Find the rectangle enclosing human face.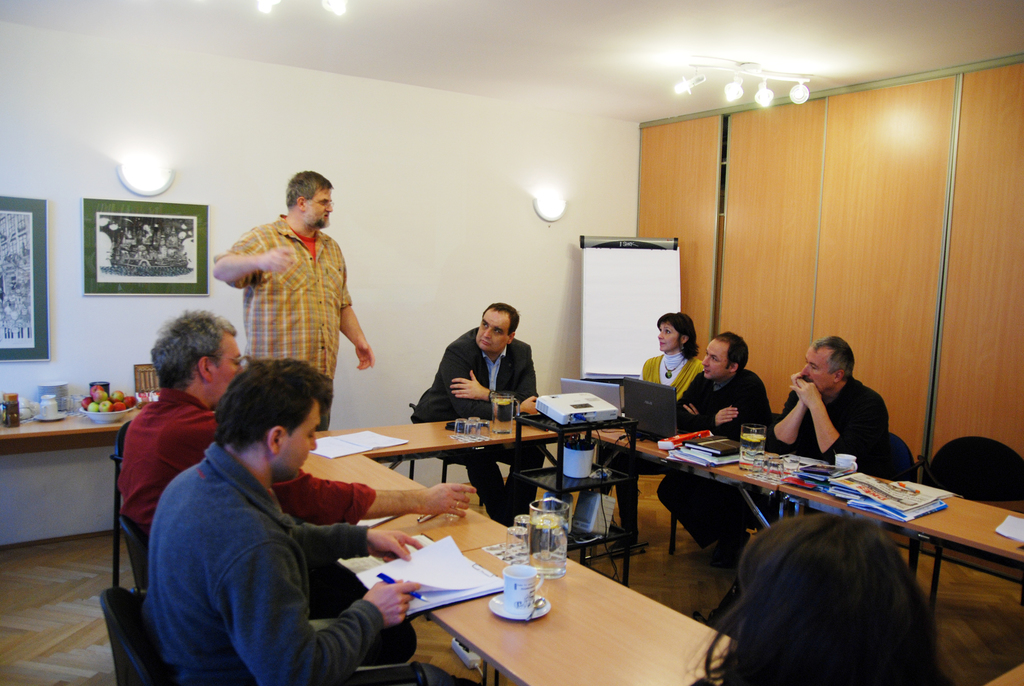
box(273, 399, 316, 477).
